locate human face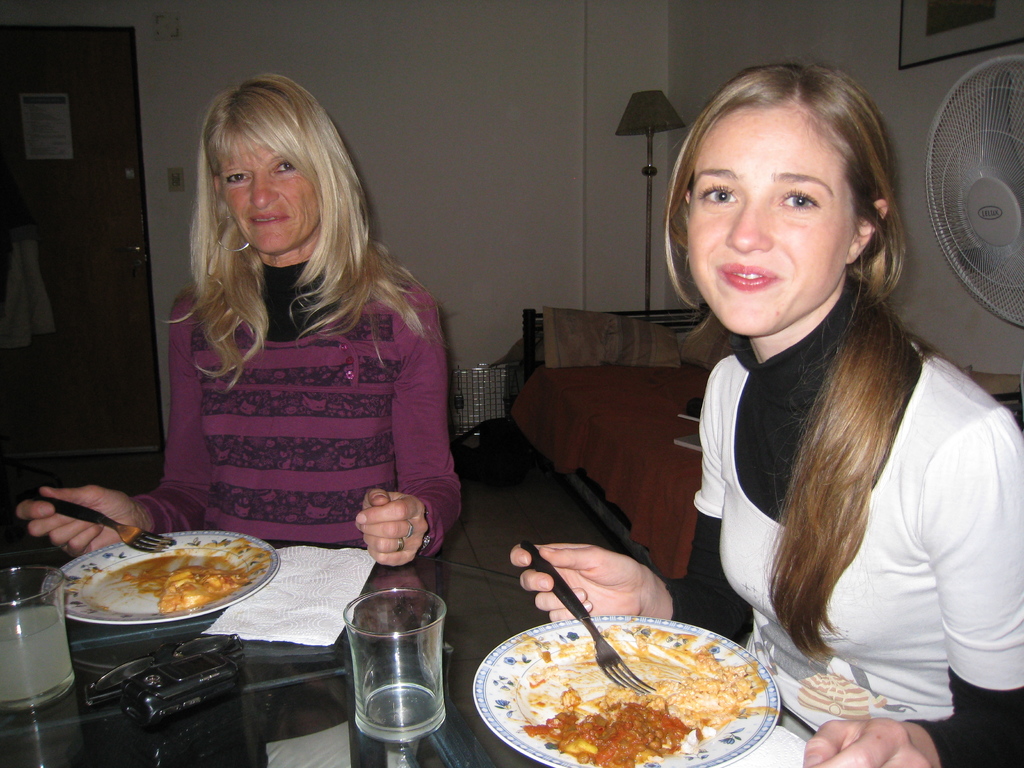
(x1=218, y1=131, x2=322, y2=257)
